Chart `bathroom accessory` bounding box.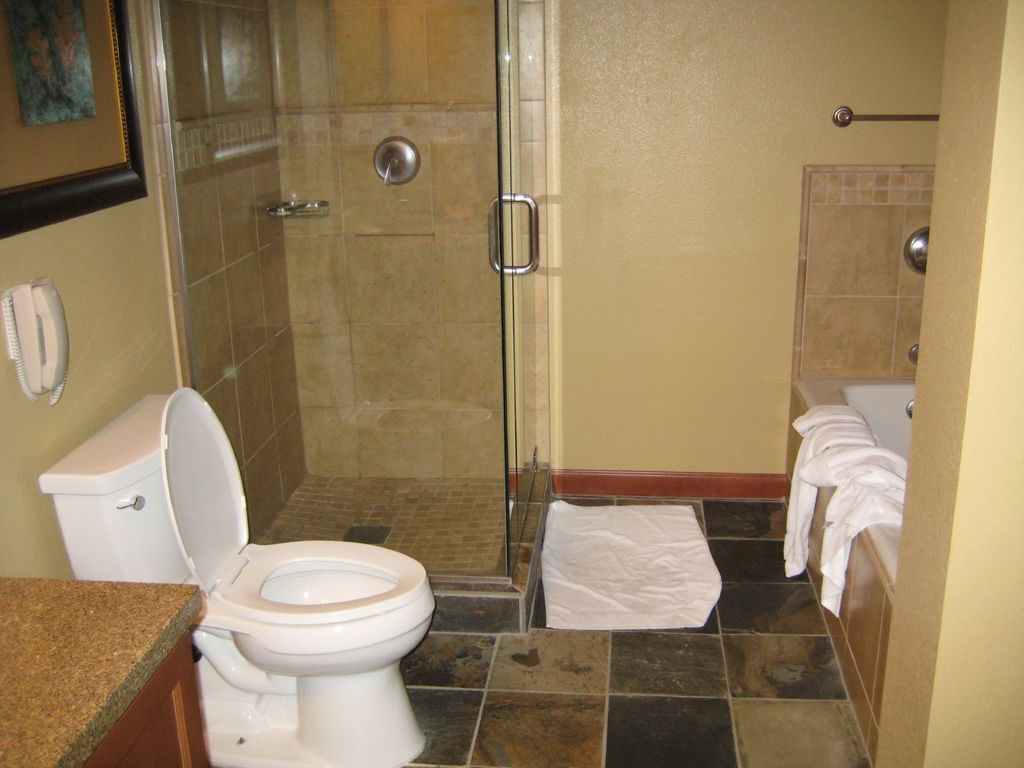
Charted: 367 126 428 200.
